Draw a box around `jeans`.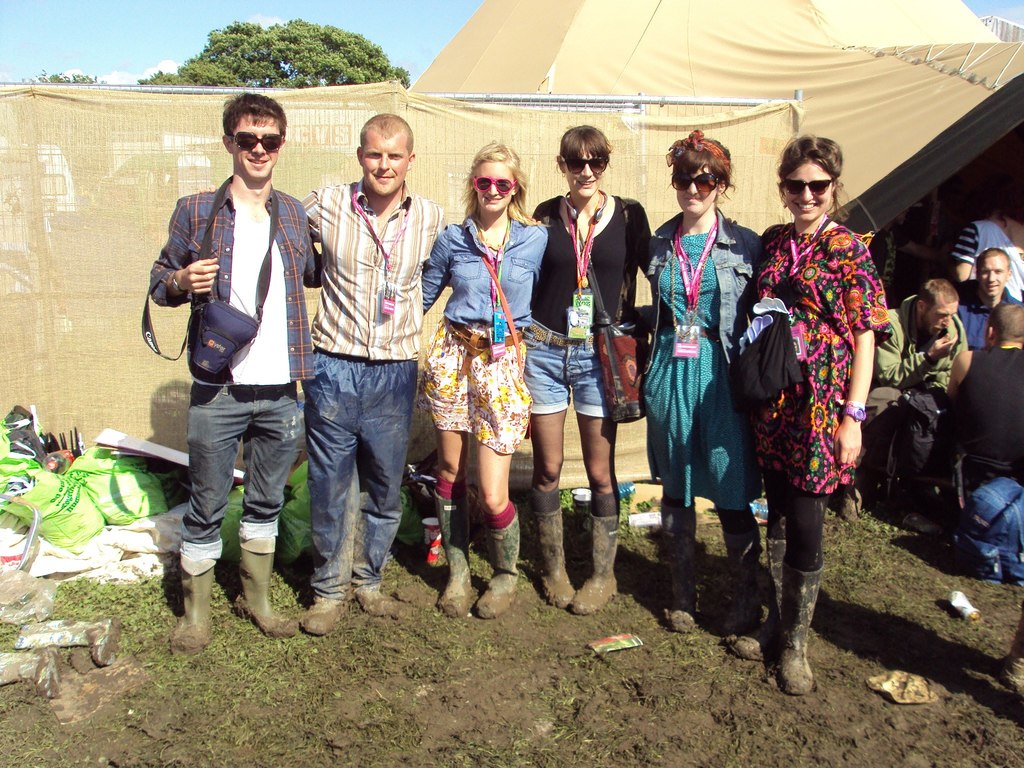
177,383,307,560.
